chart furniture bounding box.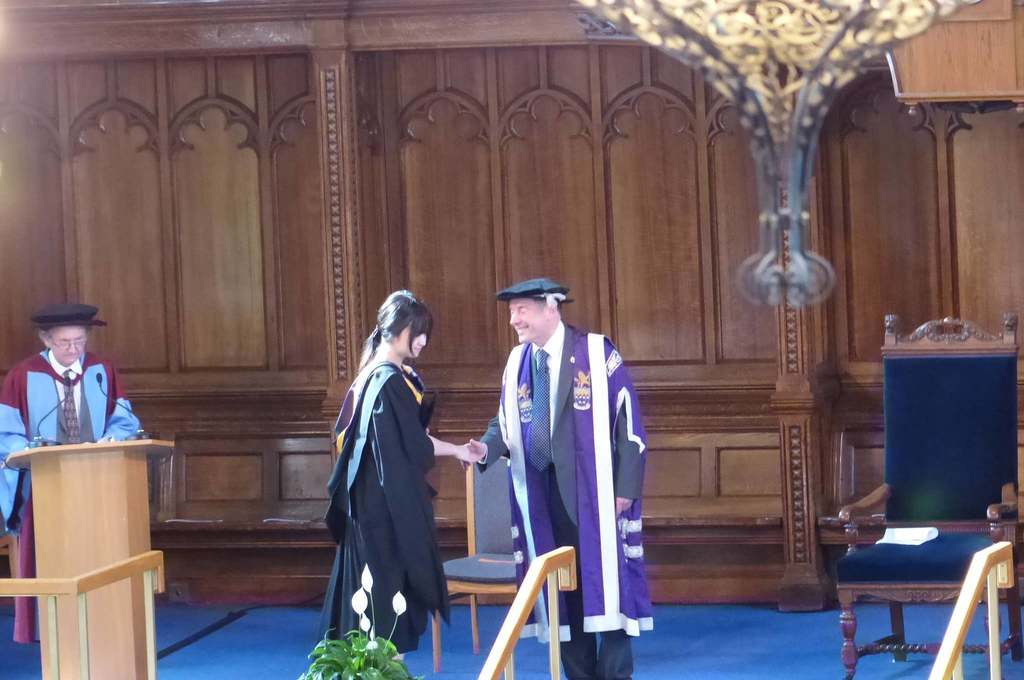
Charted: (3,439,175,679).
